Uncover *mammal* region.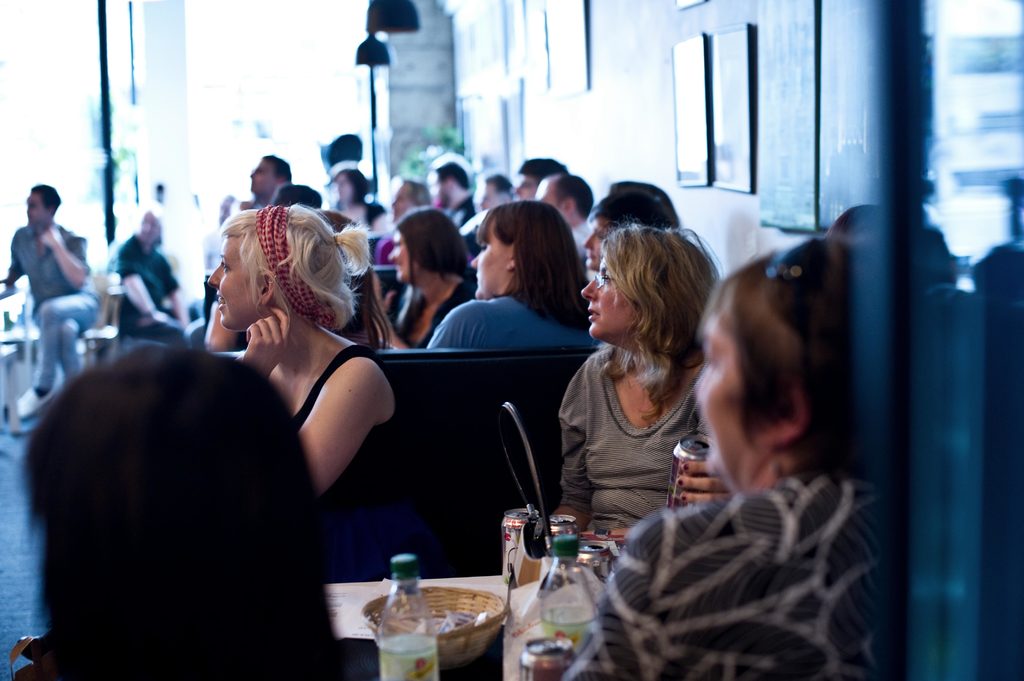
Uncovered: region(601, 177, 676, 220).
